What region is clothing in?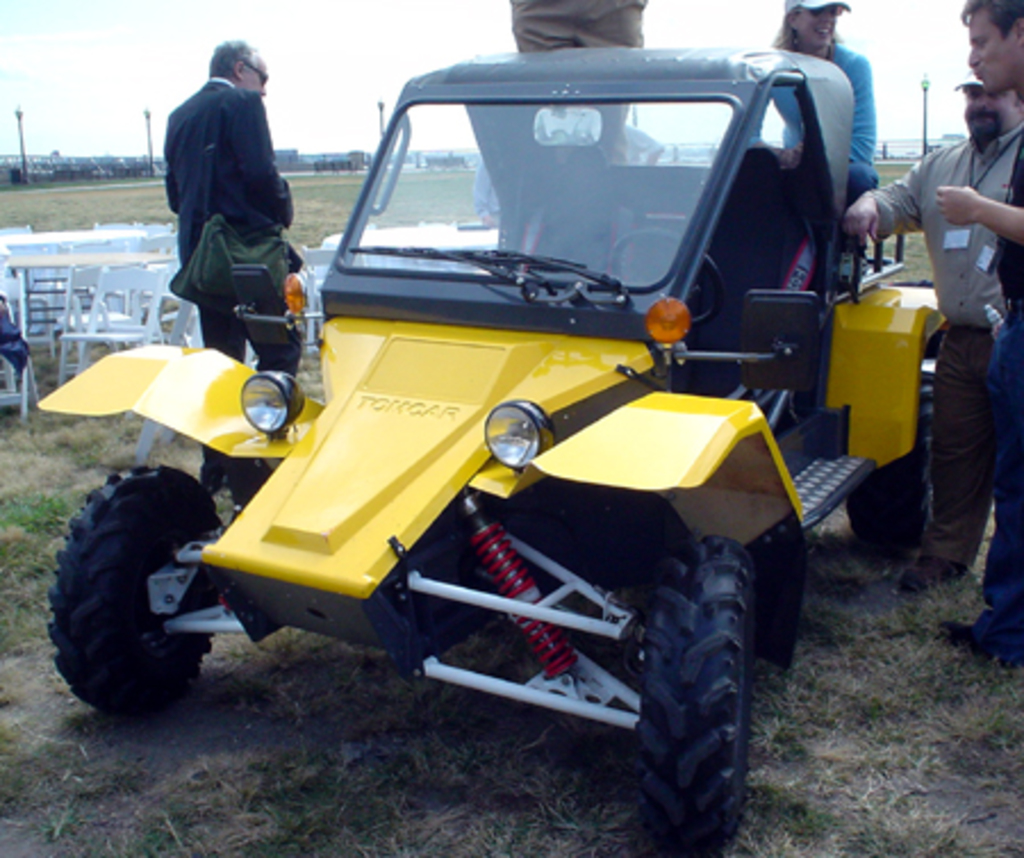
detection(501, 0, 655, 61).
